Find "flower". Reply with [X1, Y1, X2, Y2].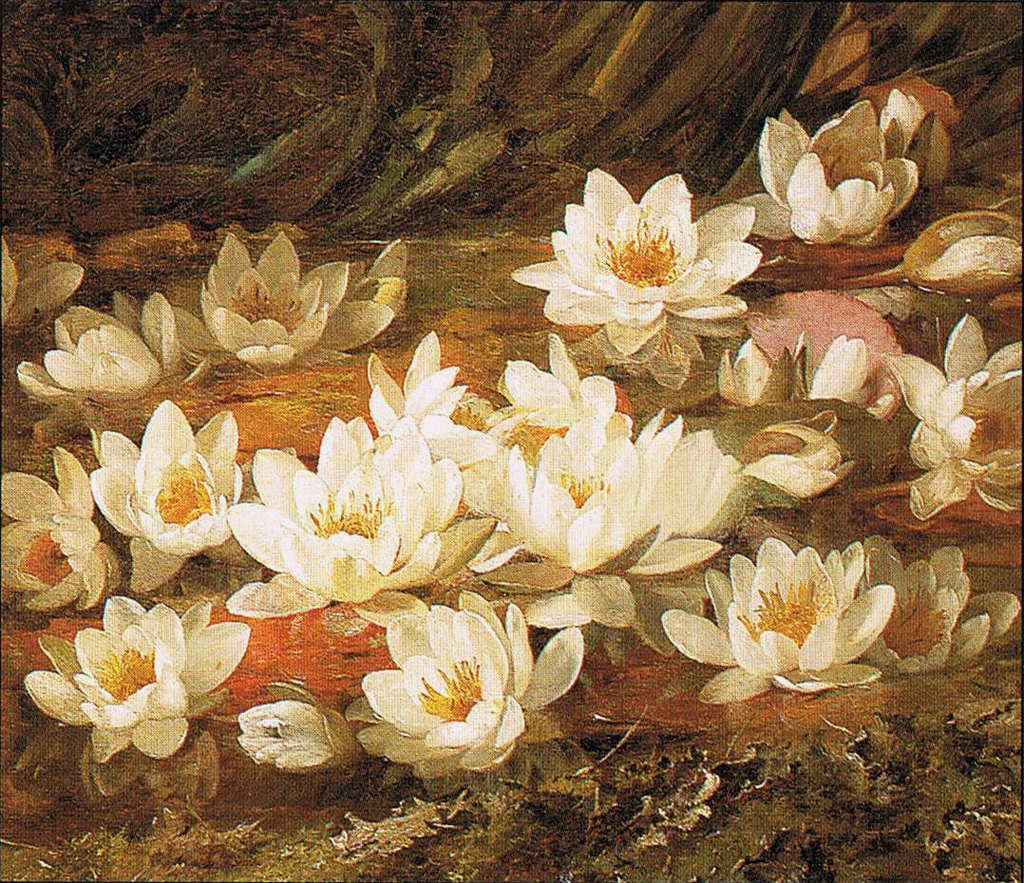
[174, 230, 400, 367].
